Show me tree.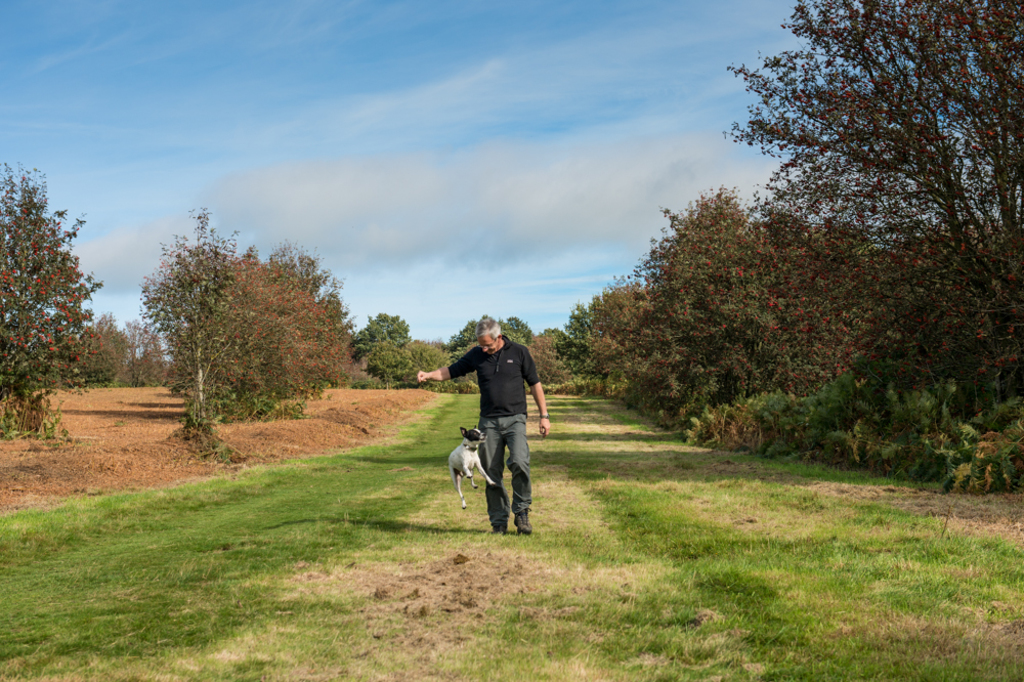
tree is here: 131, 198, 264, 475.
